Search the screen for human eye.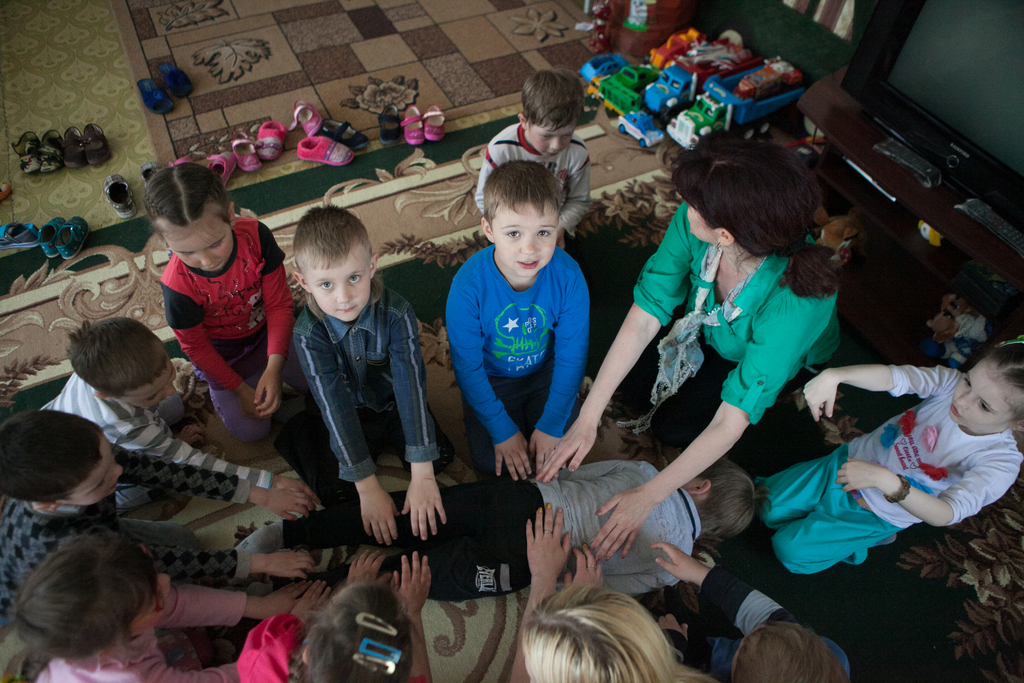
Found at [left=316, top=279, right=333, bottom=290].
